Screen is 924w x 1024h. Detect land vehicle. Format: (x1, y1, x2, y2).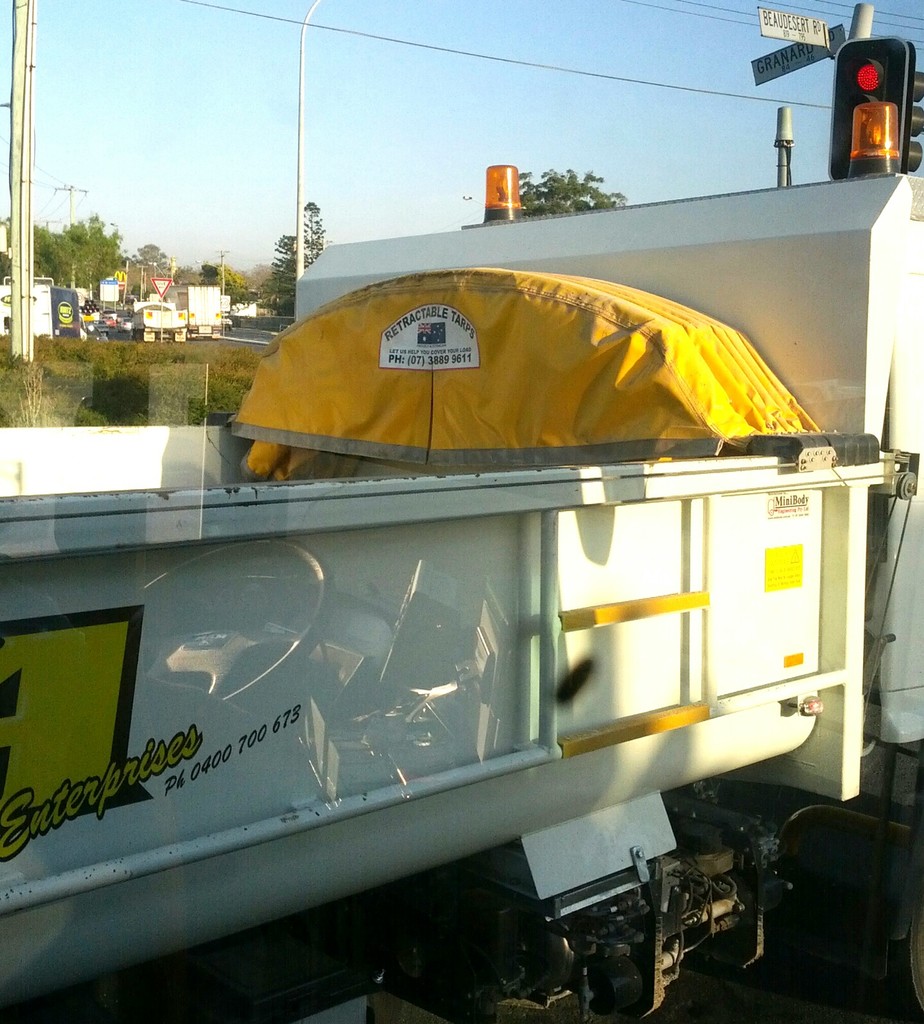
(131, 298, 189, 342).
